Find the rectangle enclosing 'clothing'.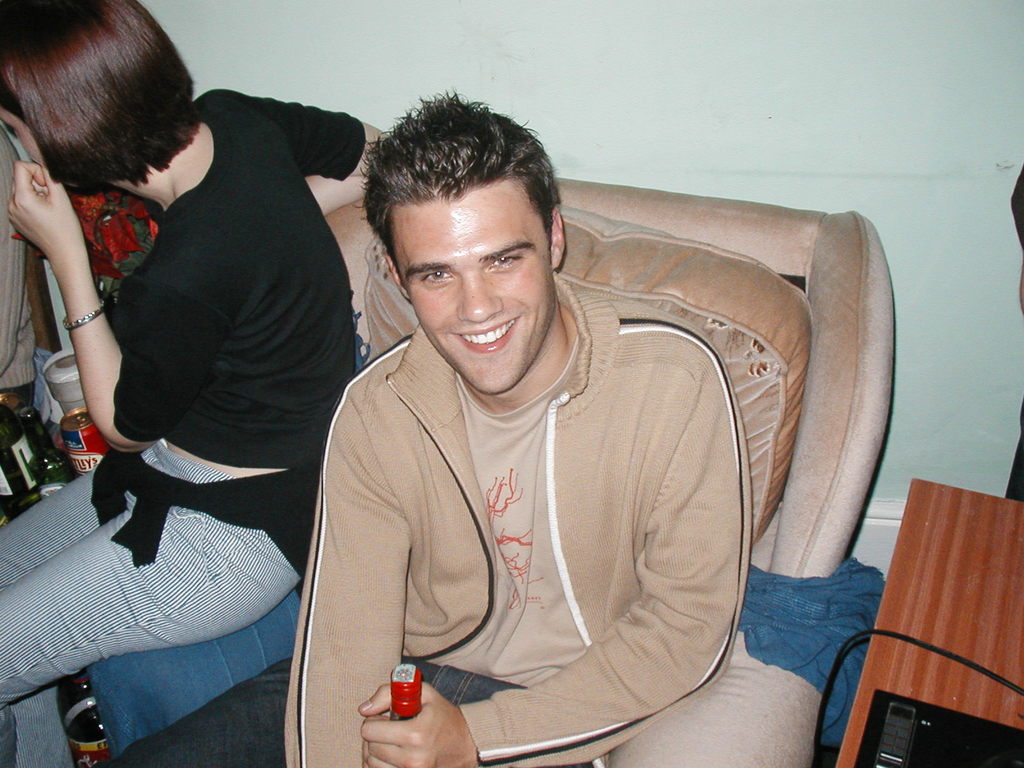
region(0, 93, 362, 763).
